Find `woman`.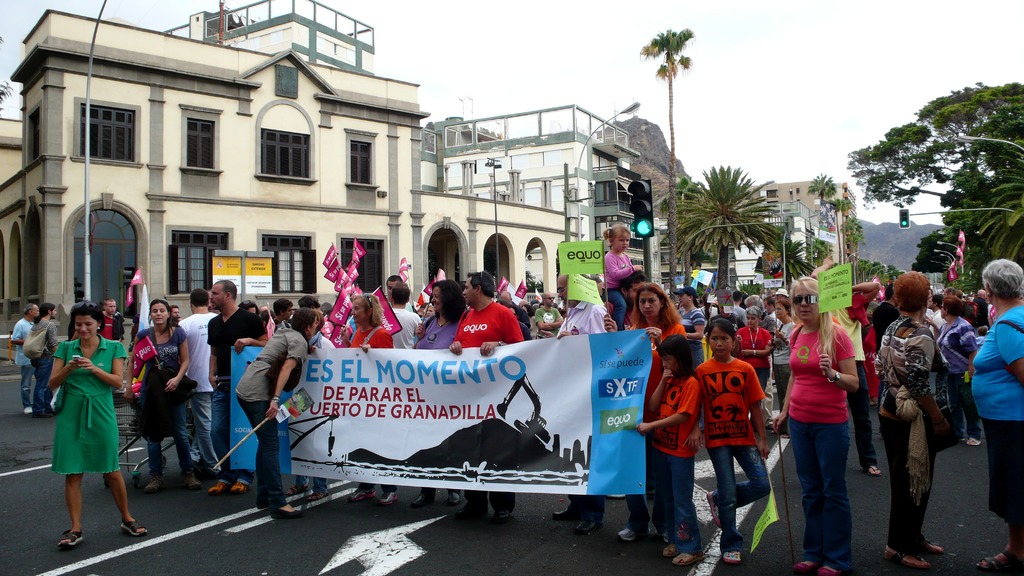
<box>675,287,703,432</box>.
